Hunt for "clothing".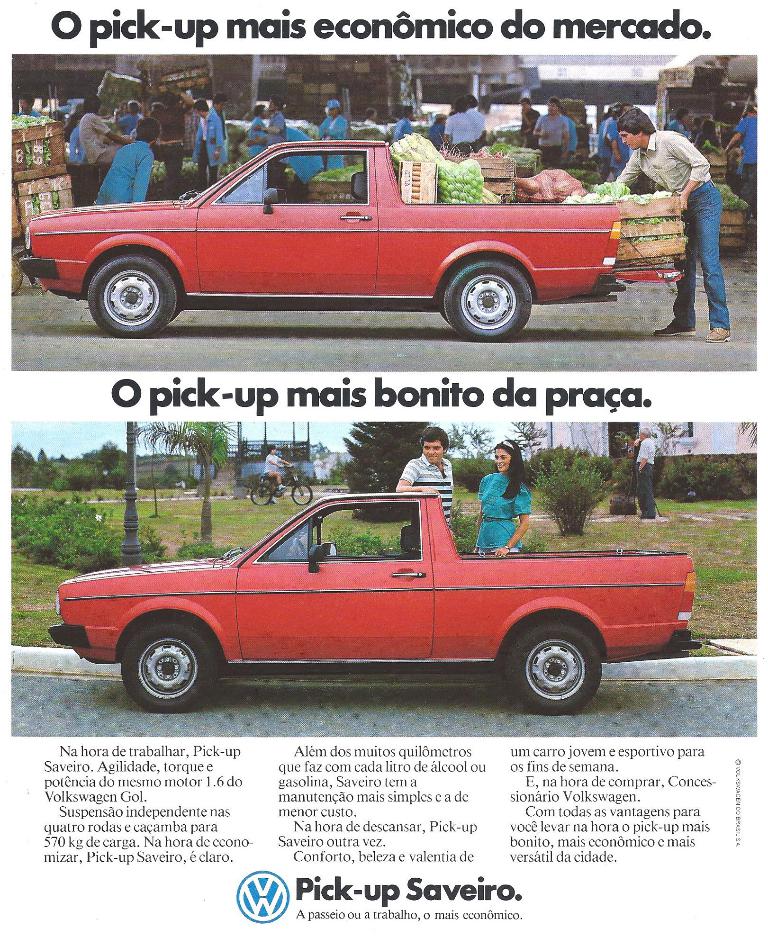
Hunted down at l=531, t=116, r=570, b=159.
